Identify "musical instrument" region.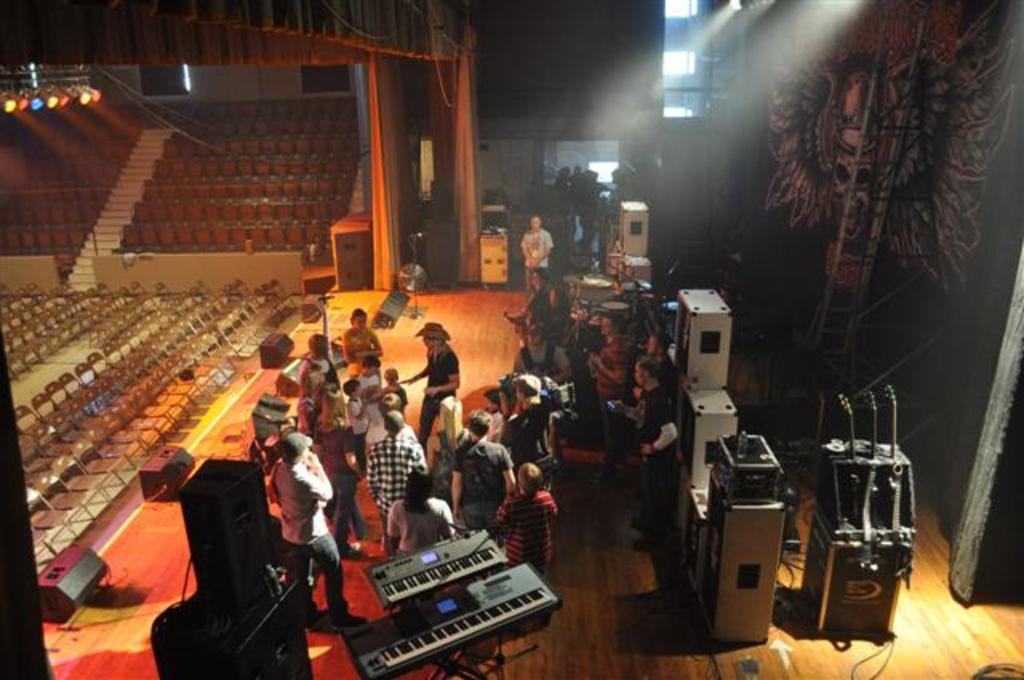
Region: bbox=(357, 525, 510, 606).
